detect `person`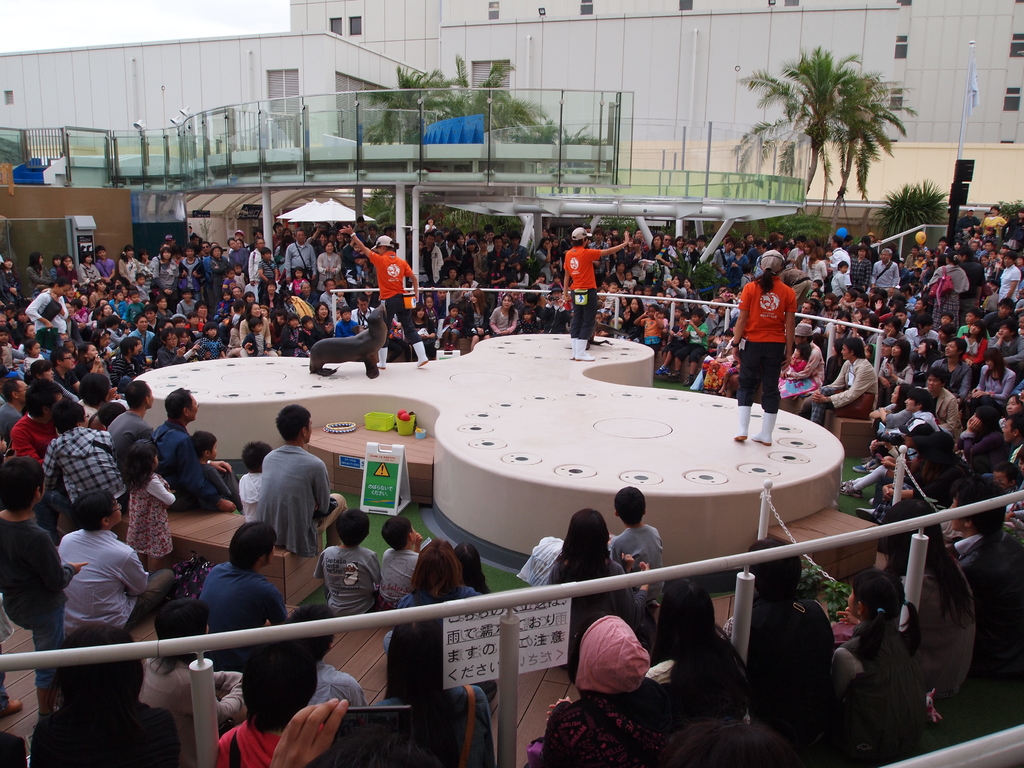
select_region(278, 223, 287, 248)
